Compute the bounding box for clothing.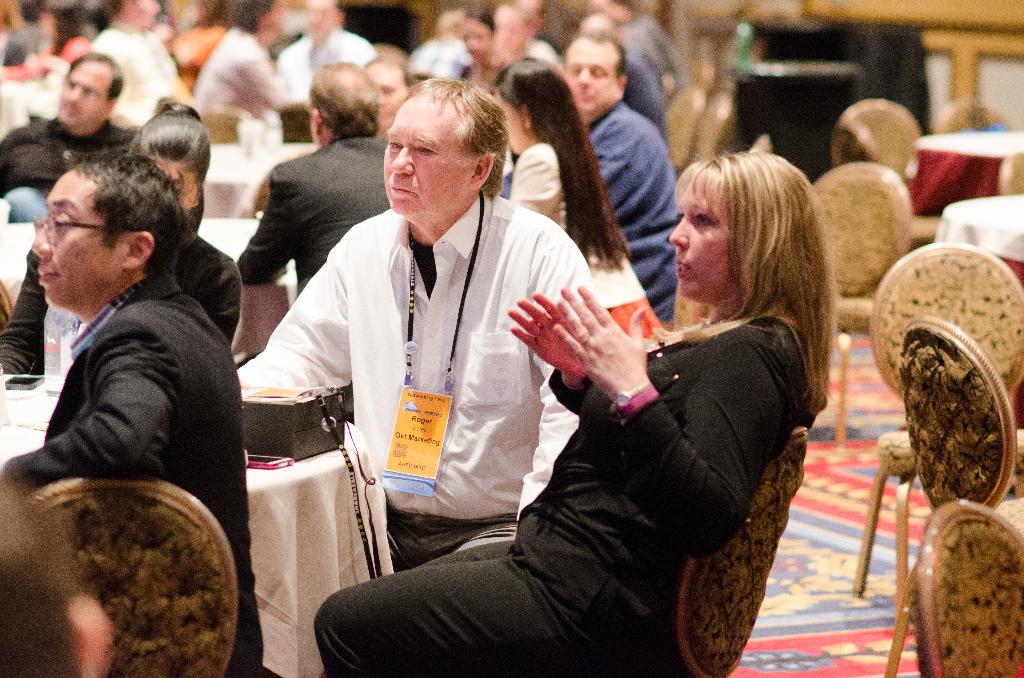
<region>409, 40, 472, 82</region>.
